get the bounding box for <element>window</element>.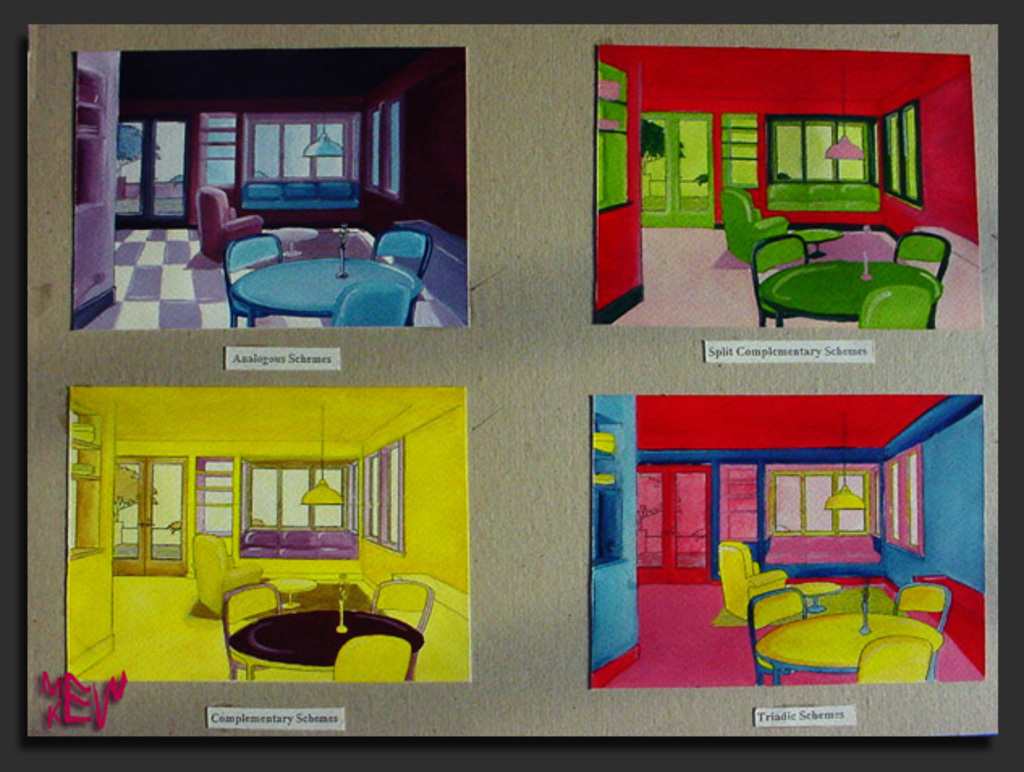
bbox=(880, 443, 929, 552).
